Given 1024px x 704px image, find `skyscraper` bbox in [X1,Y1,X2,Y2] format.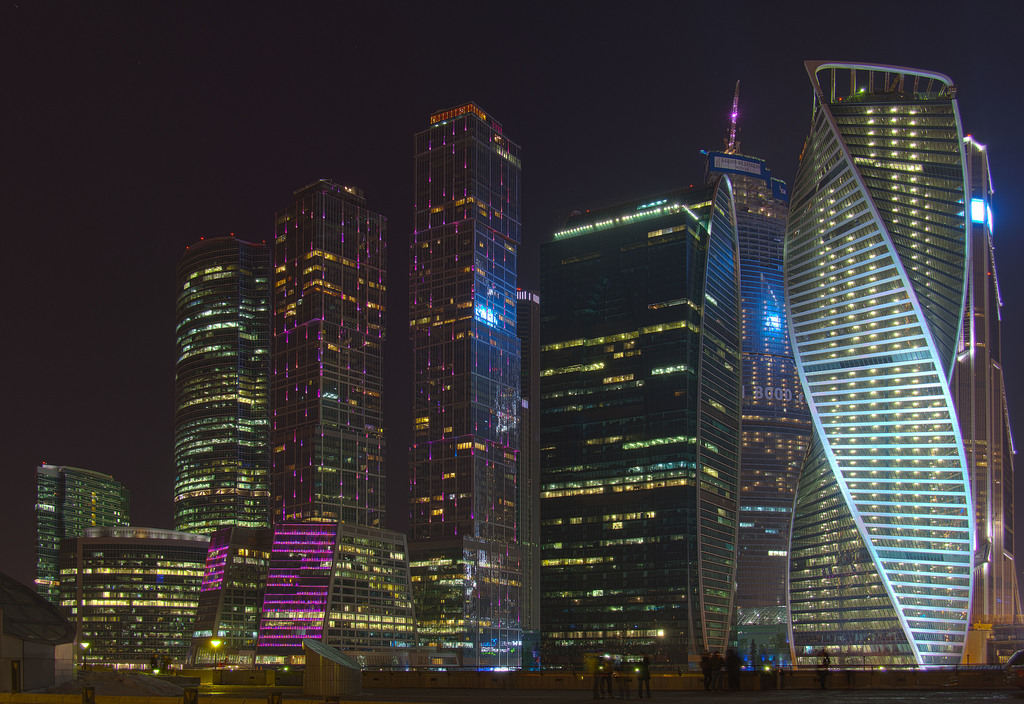
[777,17,1005,688].
